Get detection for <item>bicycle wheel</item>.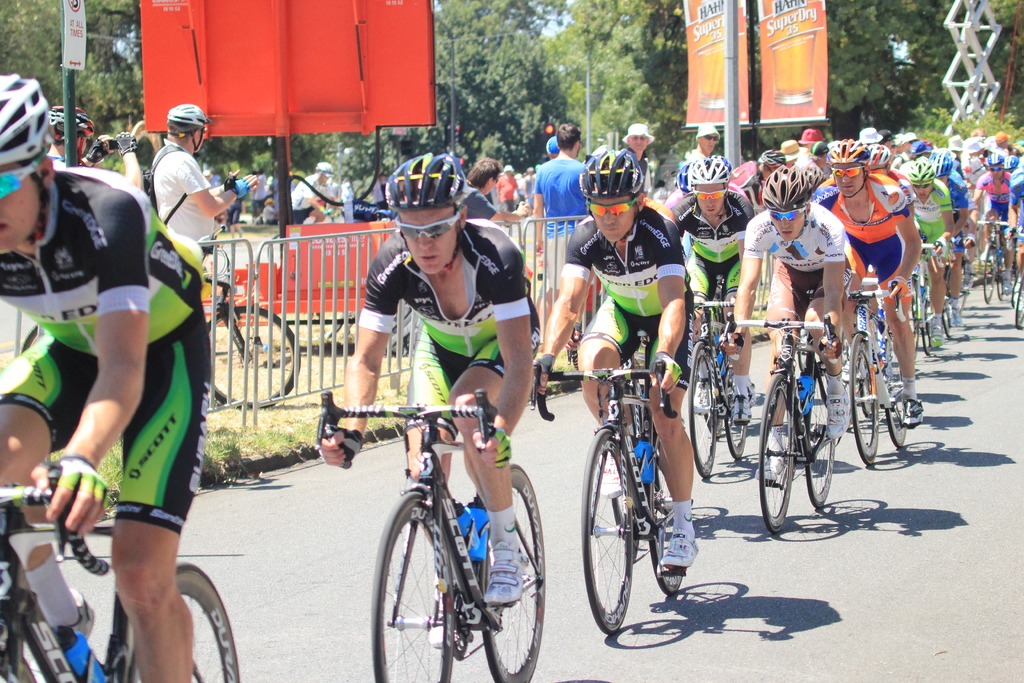
Detection: bbox=[721, 366, 746, 460].
